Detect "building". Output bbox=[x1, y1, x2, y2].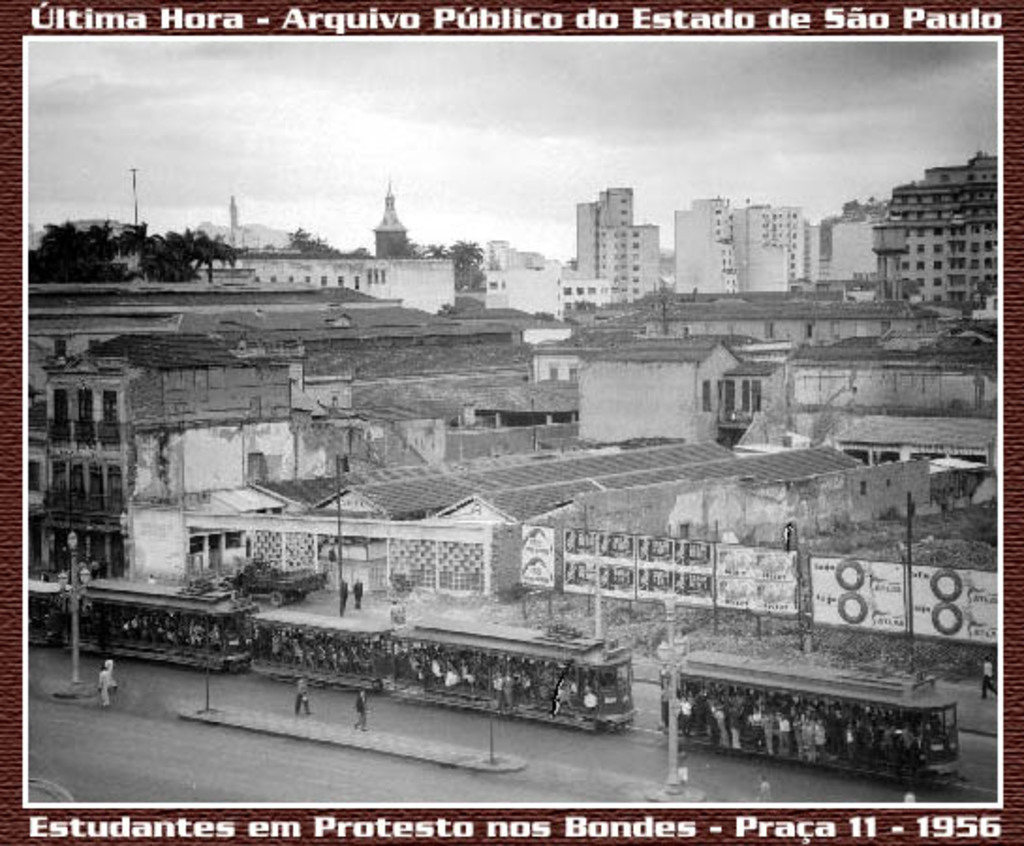
bbox=[483, 235, 526, 267].
